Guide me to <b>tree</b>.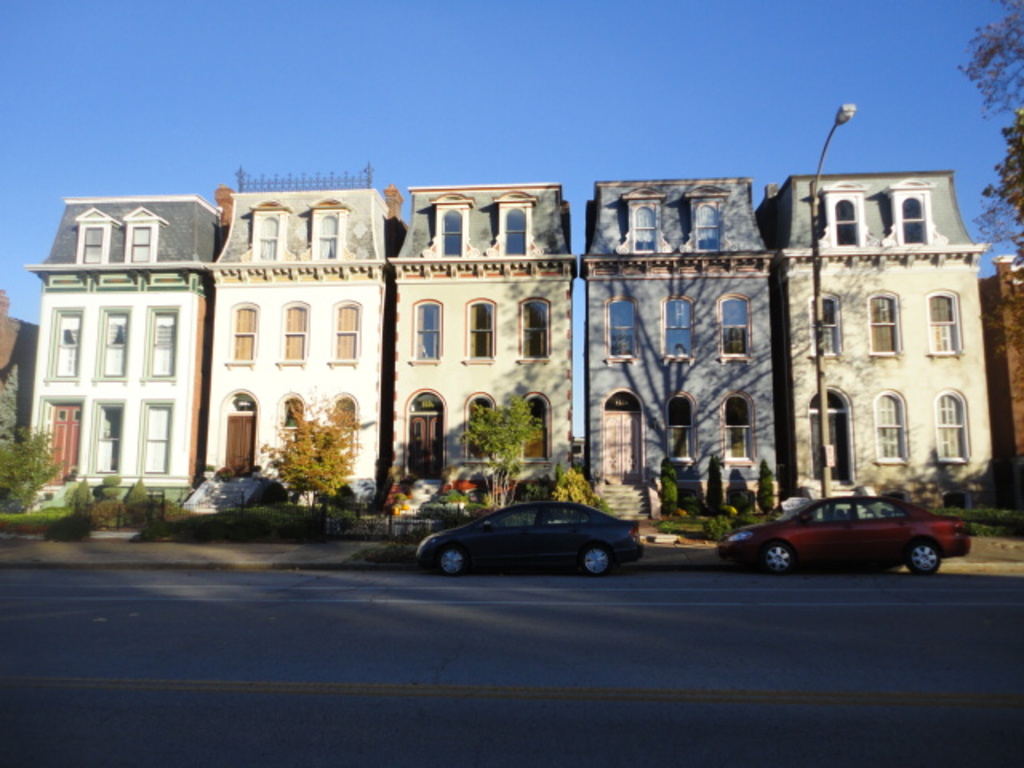
Guidance: <region>763, 464, 784, 517</region>.
